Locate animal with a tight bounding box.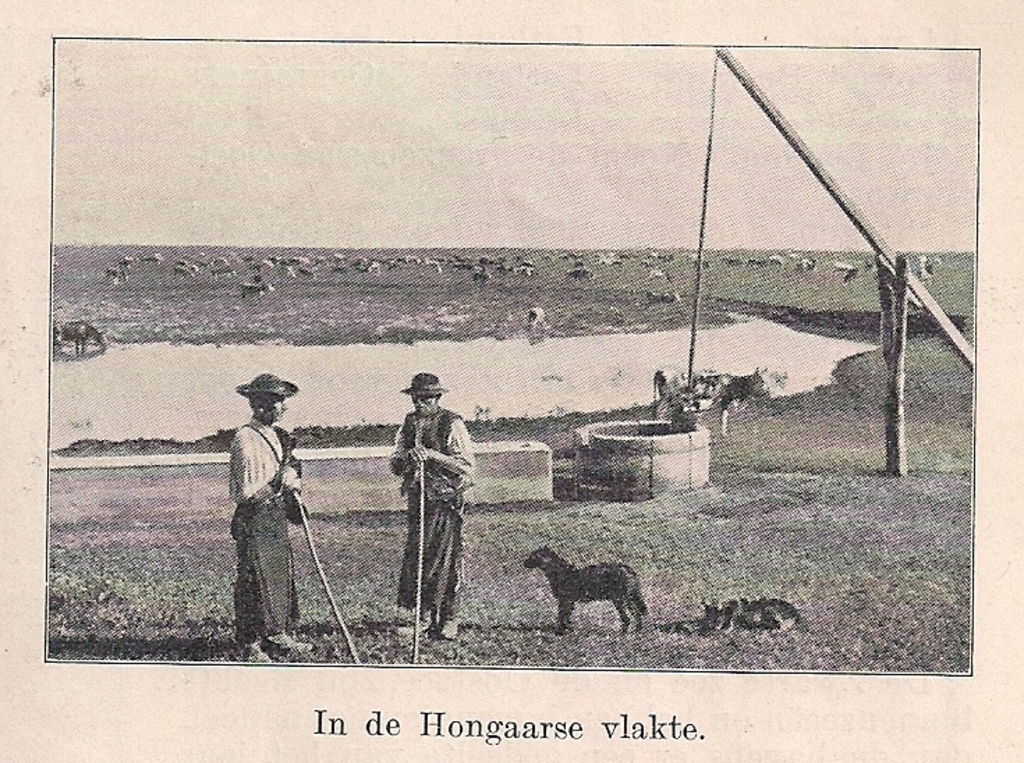
crop(699, 592, 807, 640).
